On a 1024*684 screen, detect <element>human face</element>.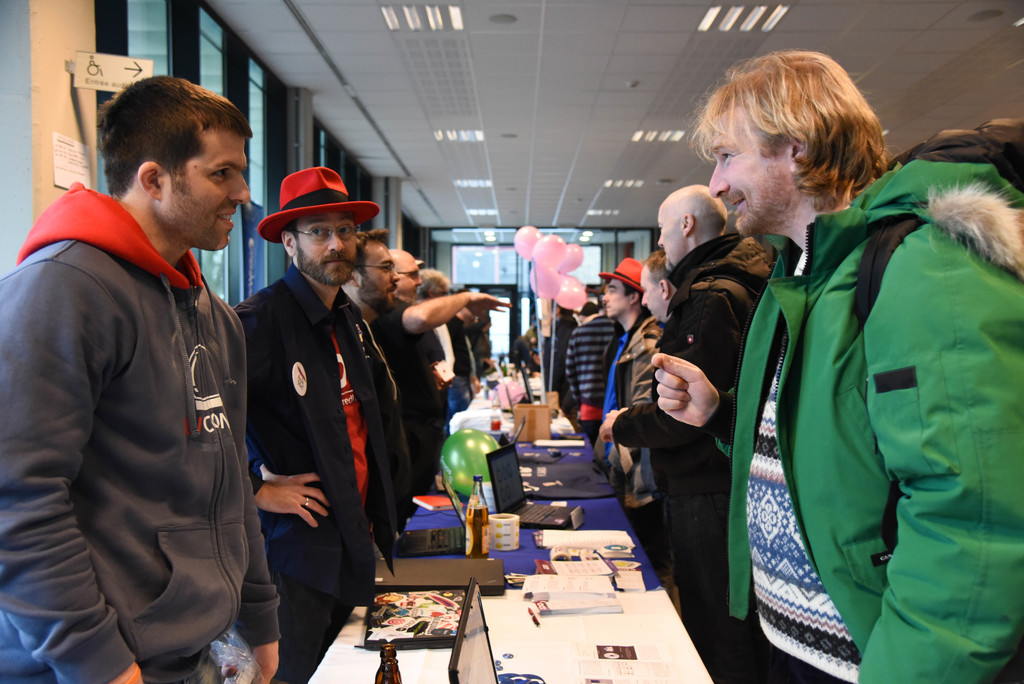
{"left": 292, "top": 213, "right": 356, "bottom": 284}.
